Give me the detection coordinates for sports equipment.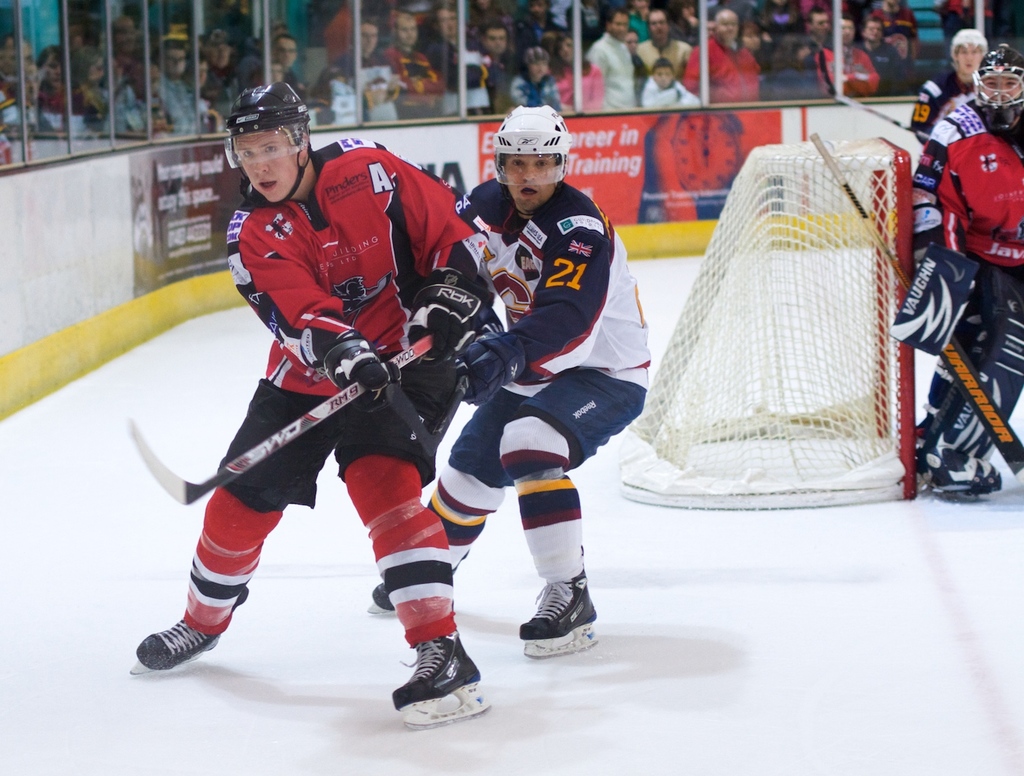
126/612/217/676.
